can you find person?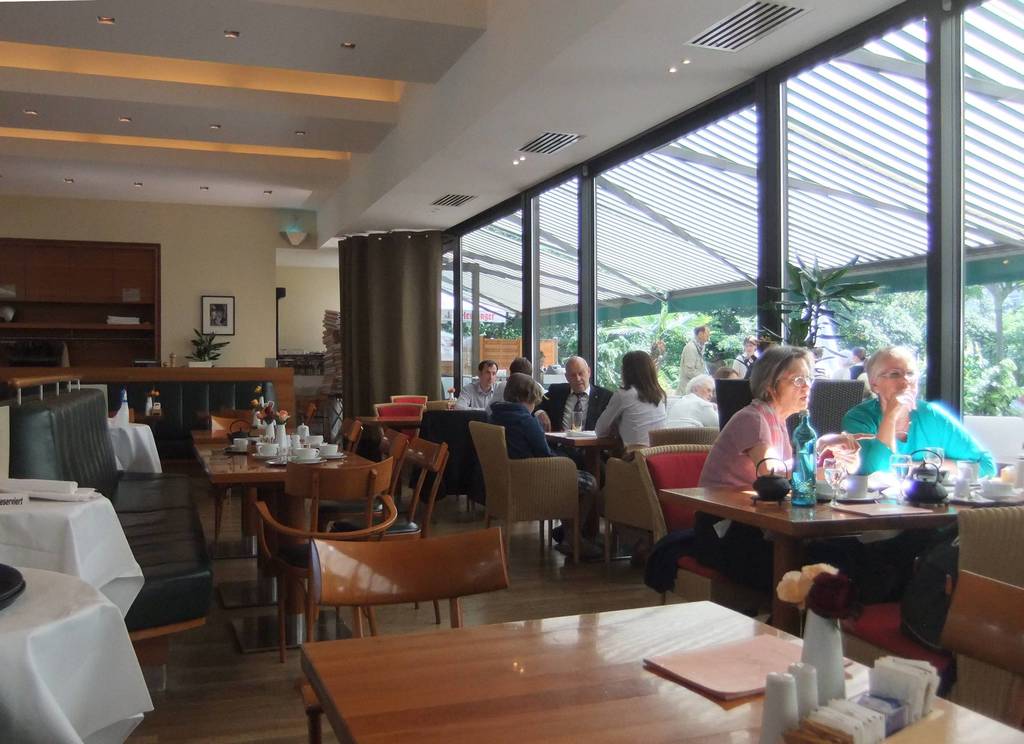
Yes, bounding box: (661, 373, 723, 425).
